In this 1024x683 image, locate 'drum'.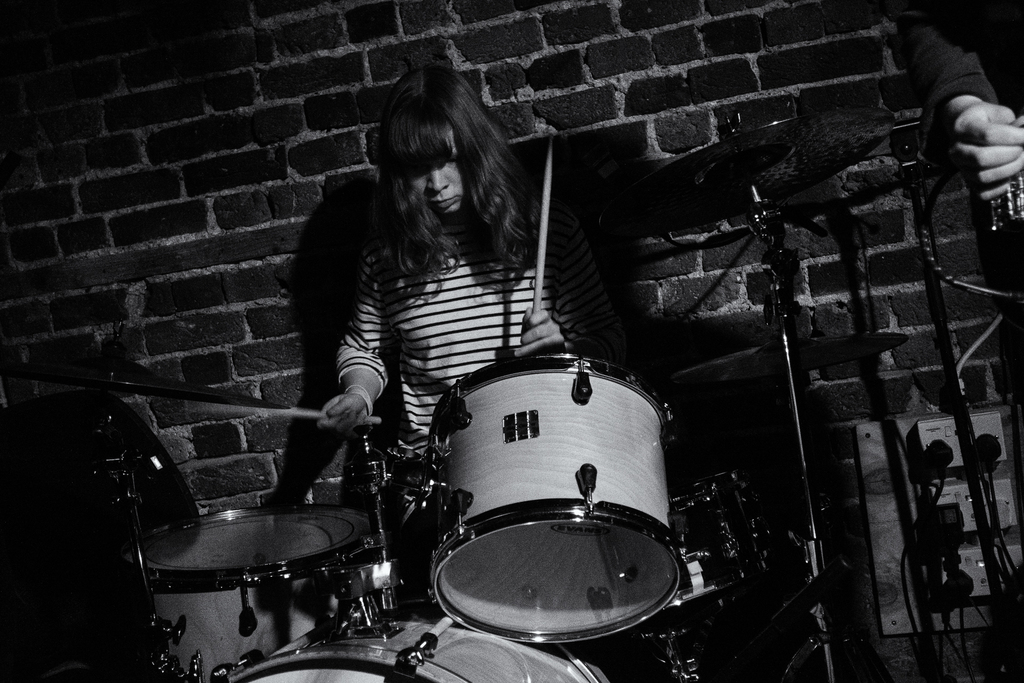
Bounding box: bbox=(122, 507, 388, 682).
